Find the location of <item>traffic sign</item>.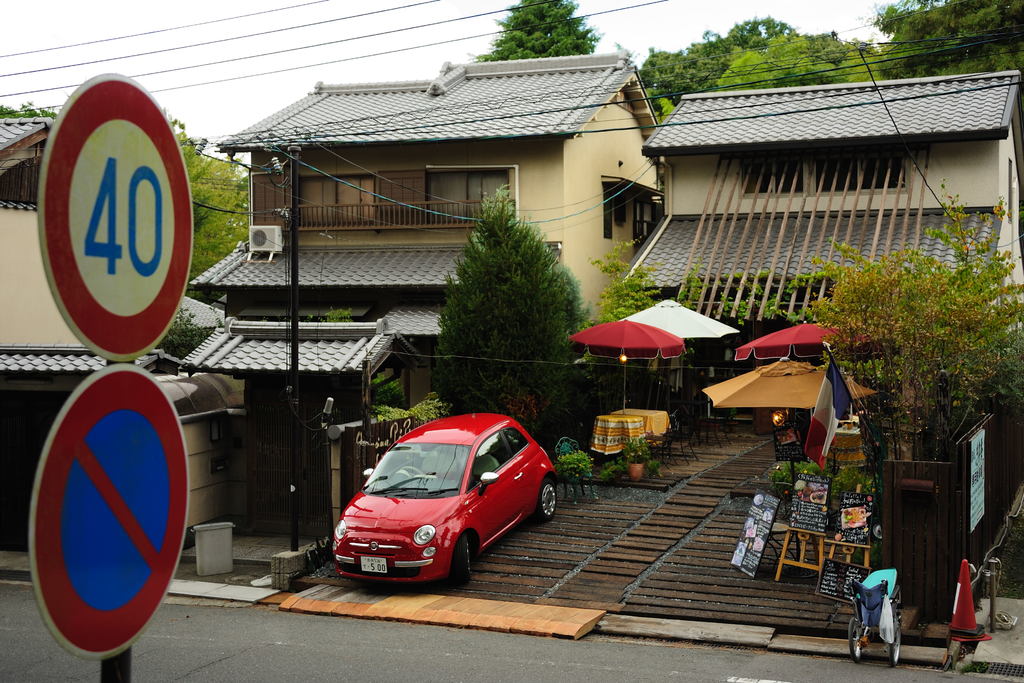
Location: locate(35, 72, 194, 361).
